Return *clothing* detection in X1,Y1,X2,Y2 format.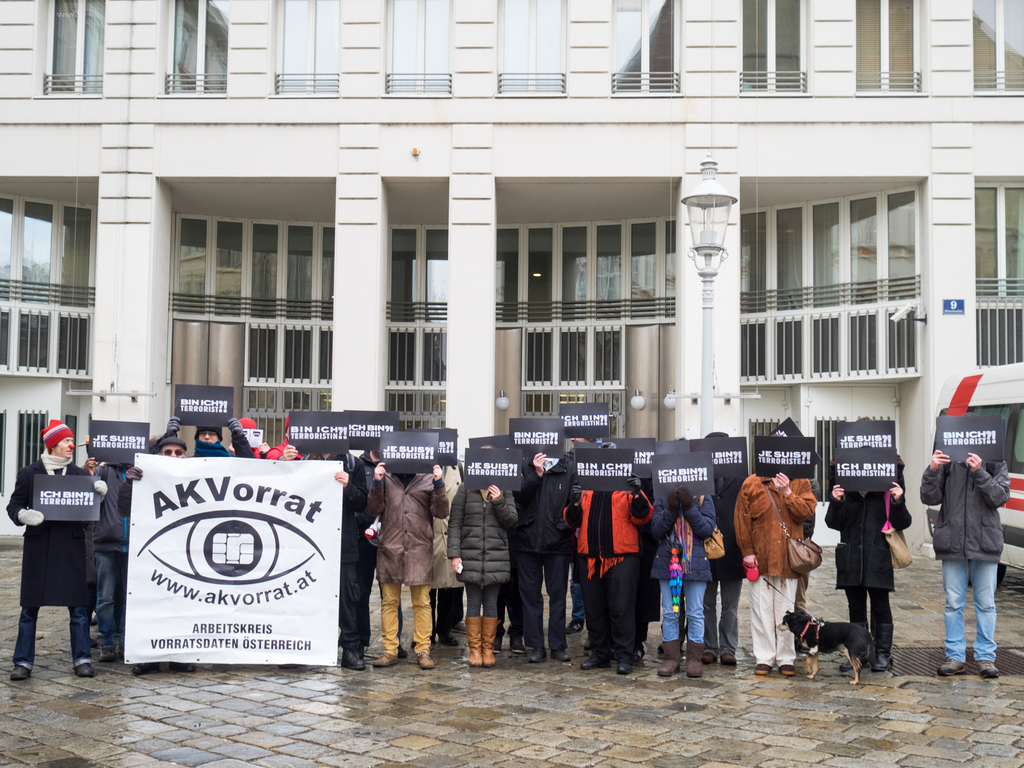
5,450,96,675.
